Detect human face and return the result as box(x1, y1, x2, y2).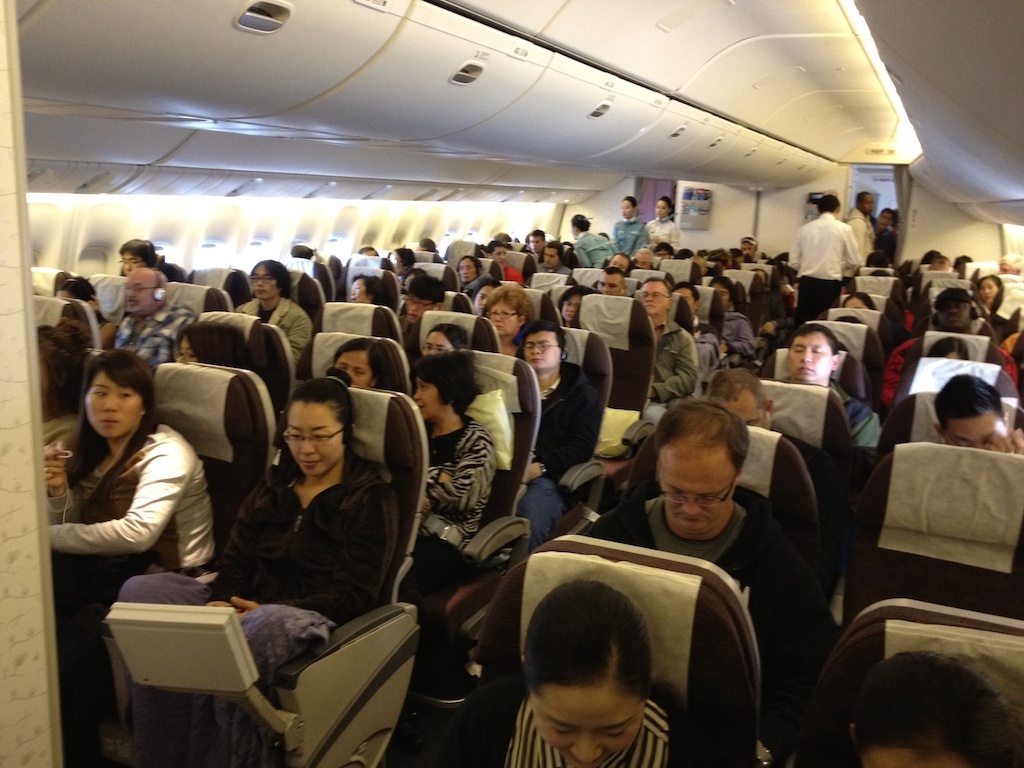
box(656, 442, 726, 532).
